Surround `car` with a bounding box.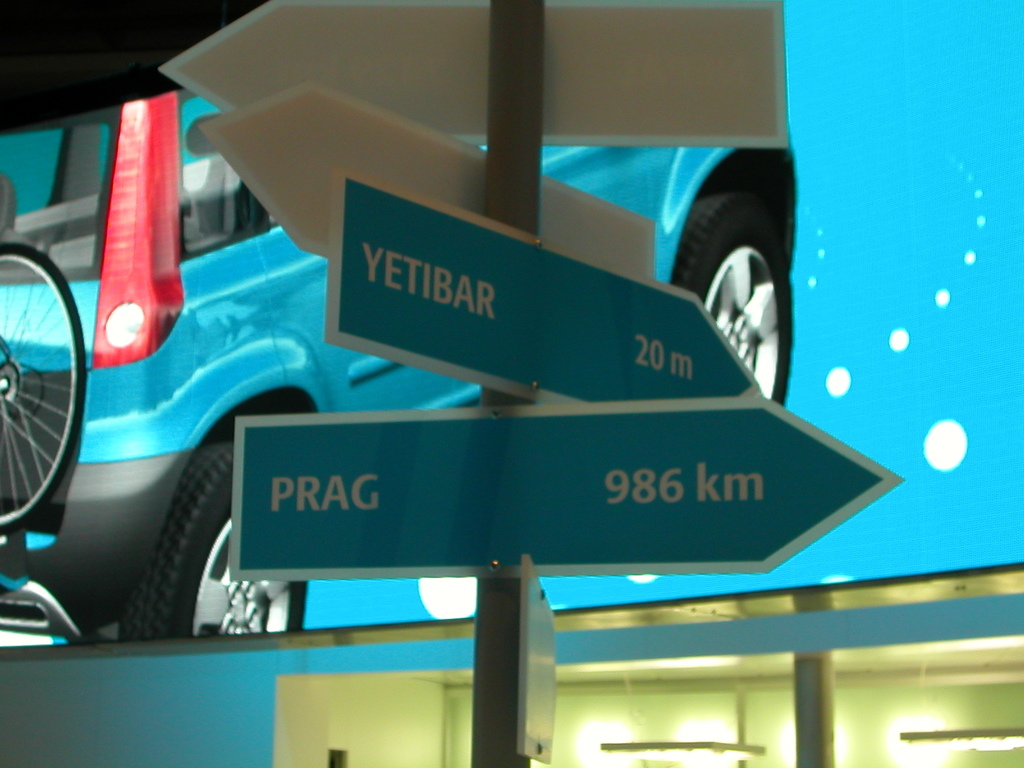
(x1=0, y1=14, x2=845, y2=725).
